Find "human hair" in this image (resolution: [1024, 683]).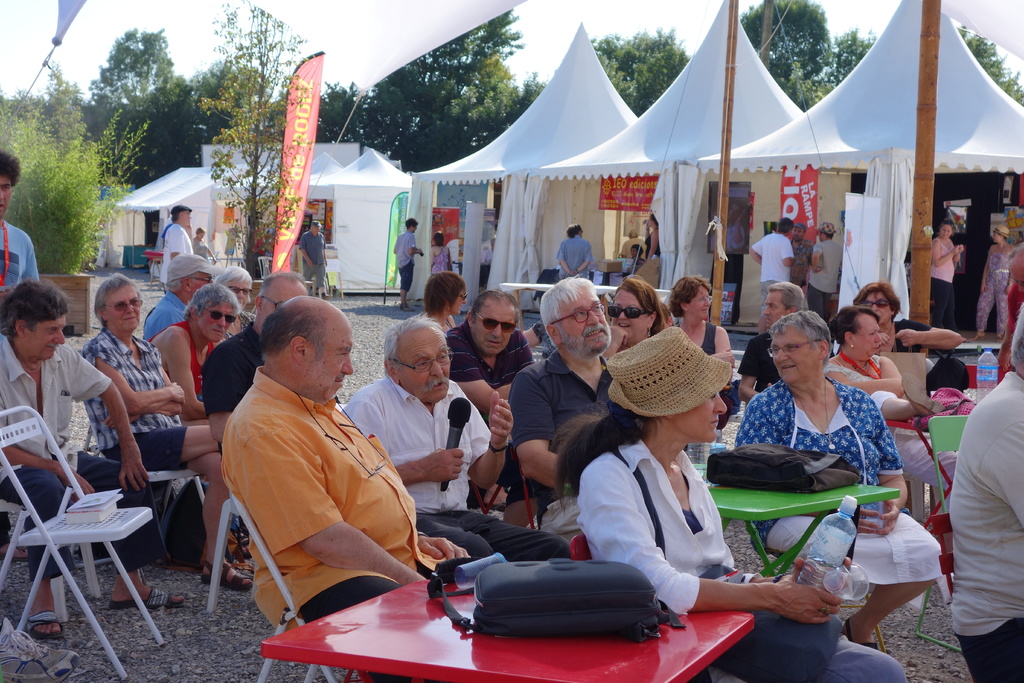
rect(1006, 240, 1023, 260).
